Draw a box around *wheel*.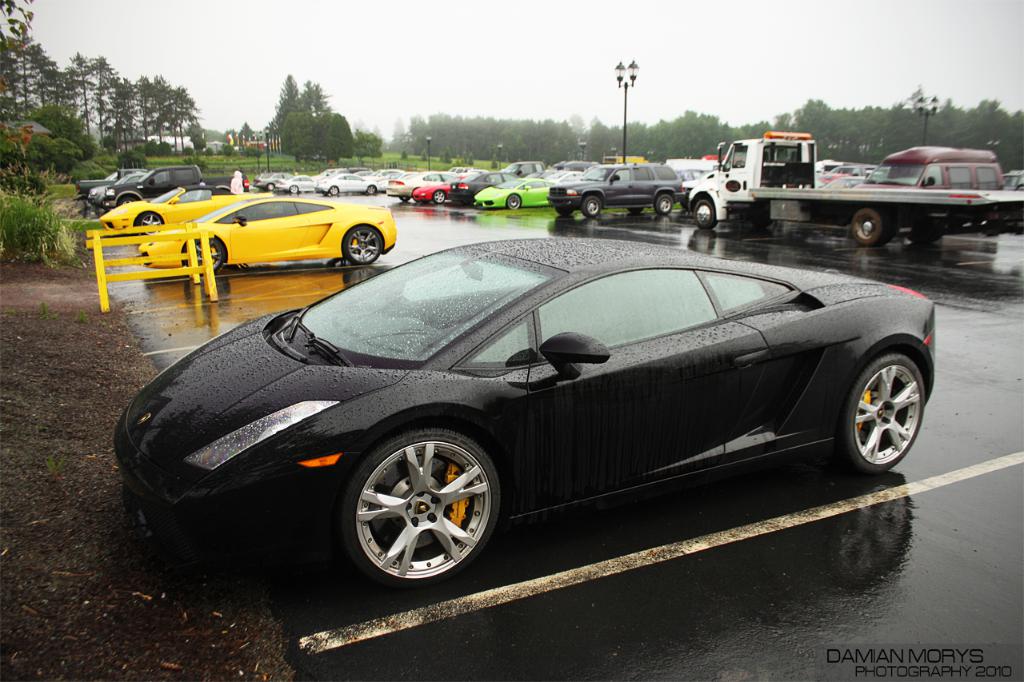
region(116, 193, 141, 207).
